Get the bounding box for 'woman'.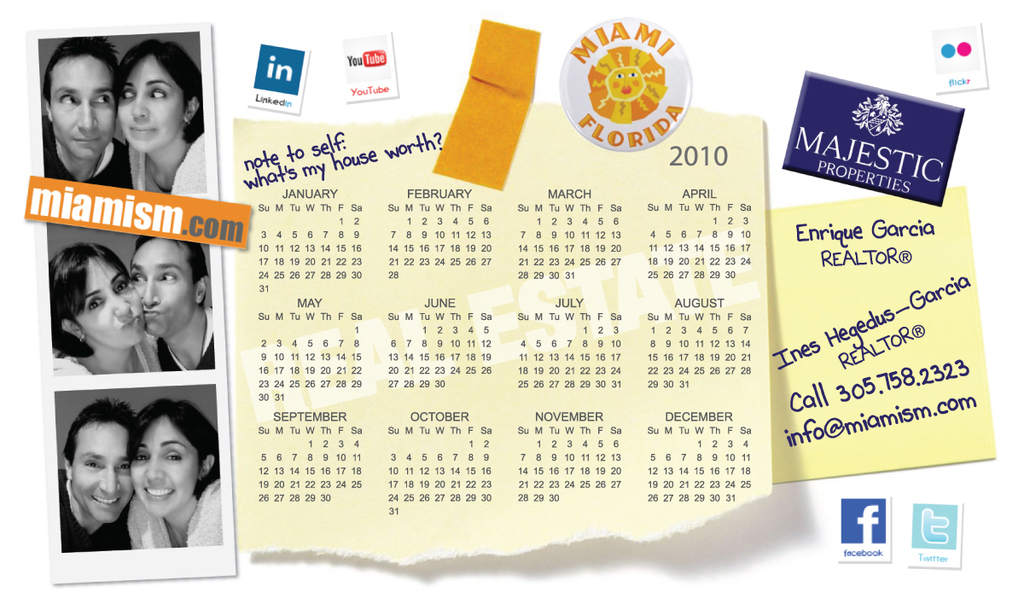
left=125, top=397, right=223, bottom=548.
